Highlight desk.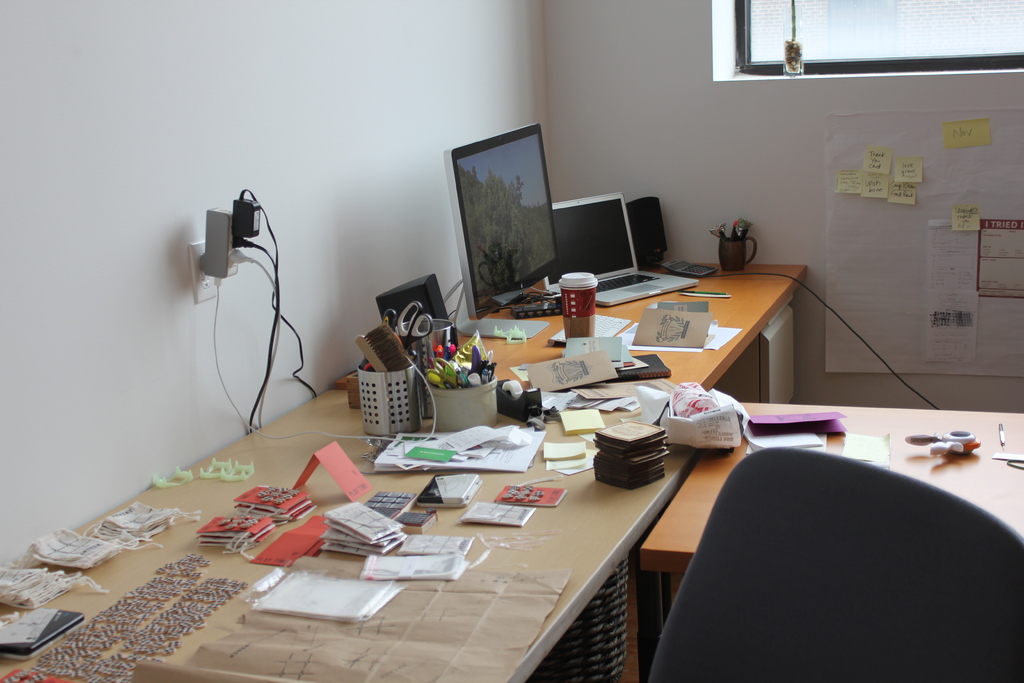
Highlighted region: [x1=0, y1=384, x2=698, y2=682].
